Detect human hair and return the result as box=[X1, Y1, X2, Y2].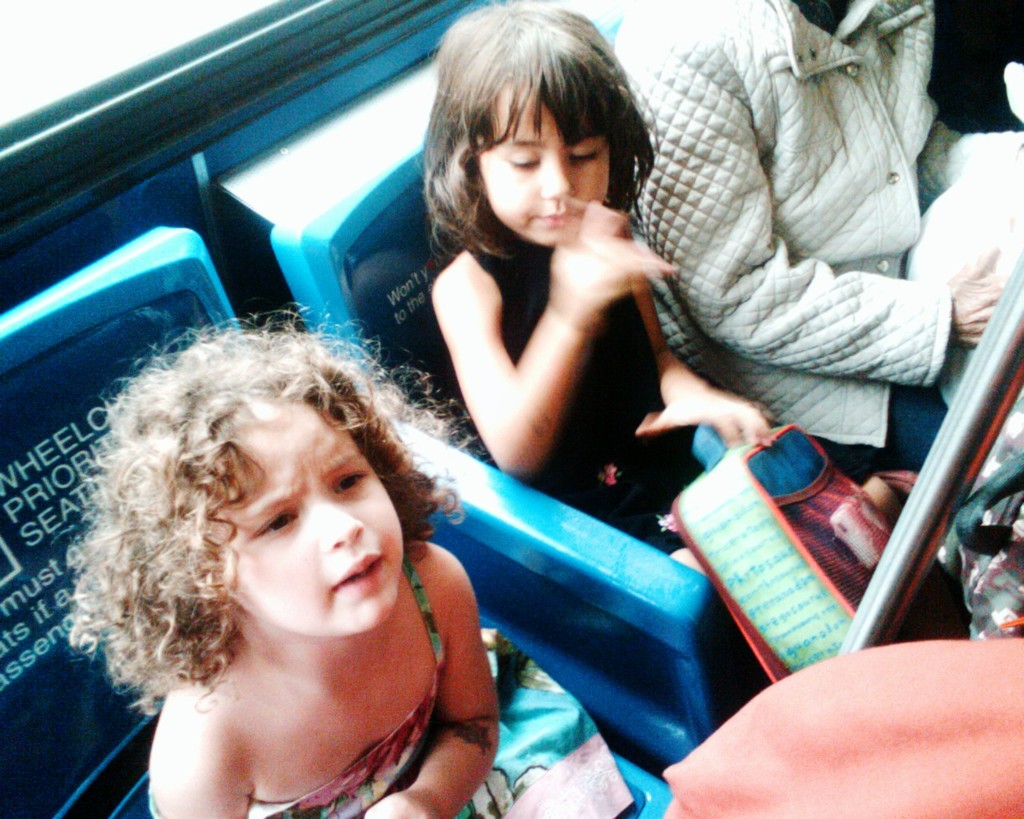
box=[95, 337, 427, 759].
